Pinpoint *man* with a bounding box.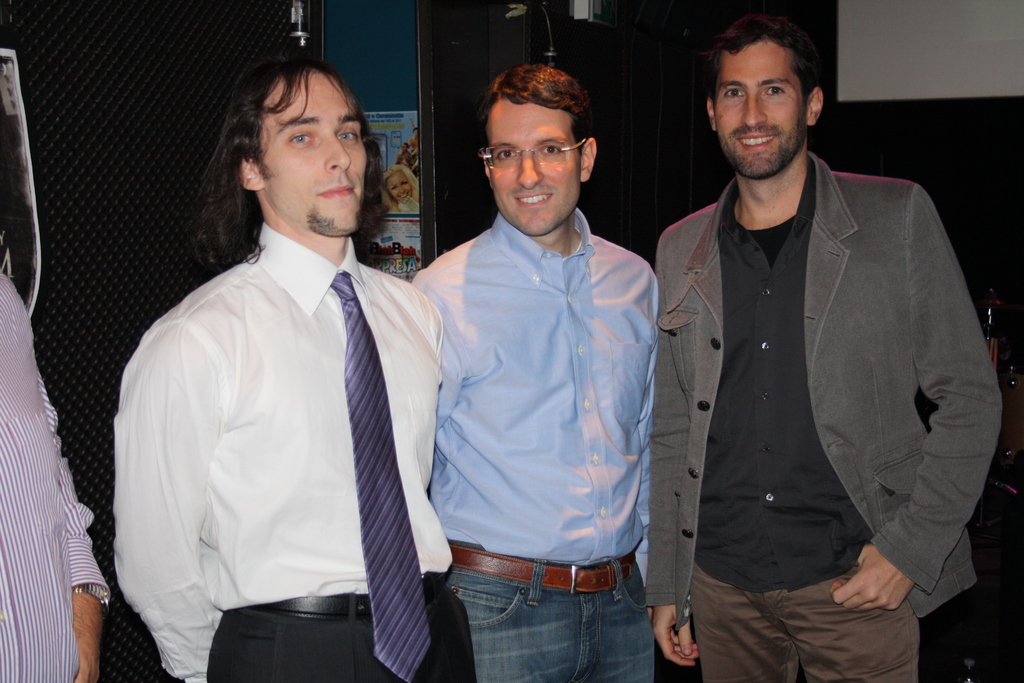
box=[111, 54, 477, 682].
